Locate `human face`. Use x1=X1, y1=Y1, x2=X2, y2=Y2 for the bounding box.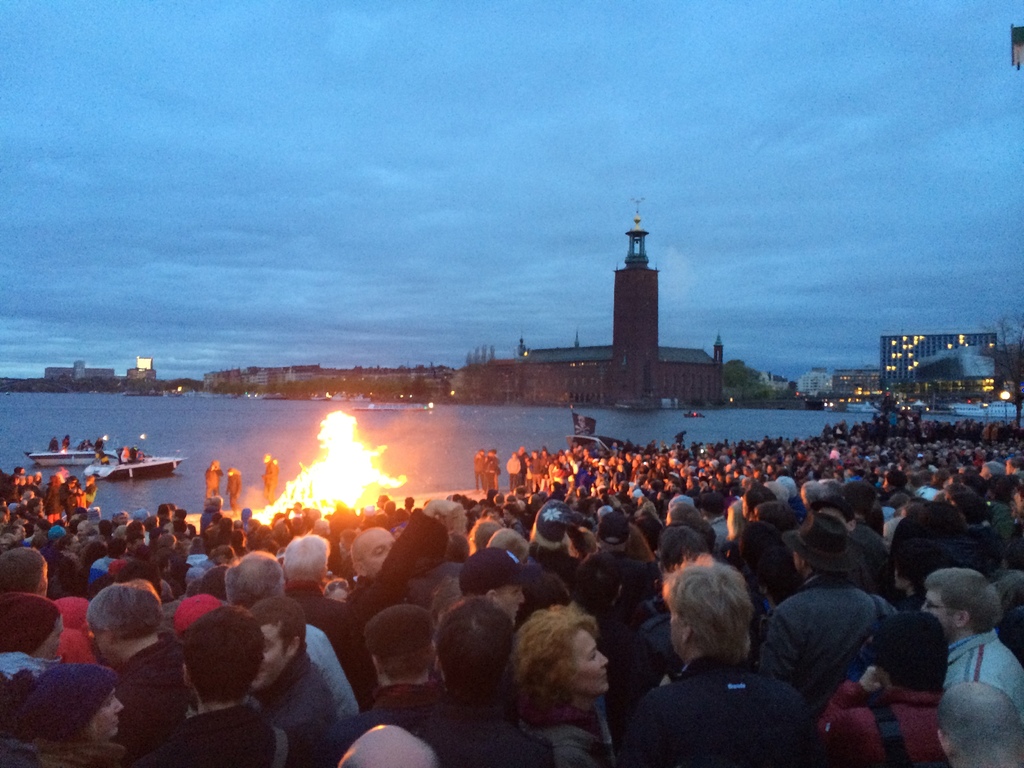
x1=572, y1=628, x2=611, y2=703.
